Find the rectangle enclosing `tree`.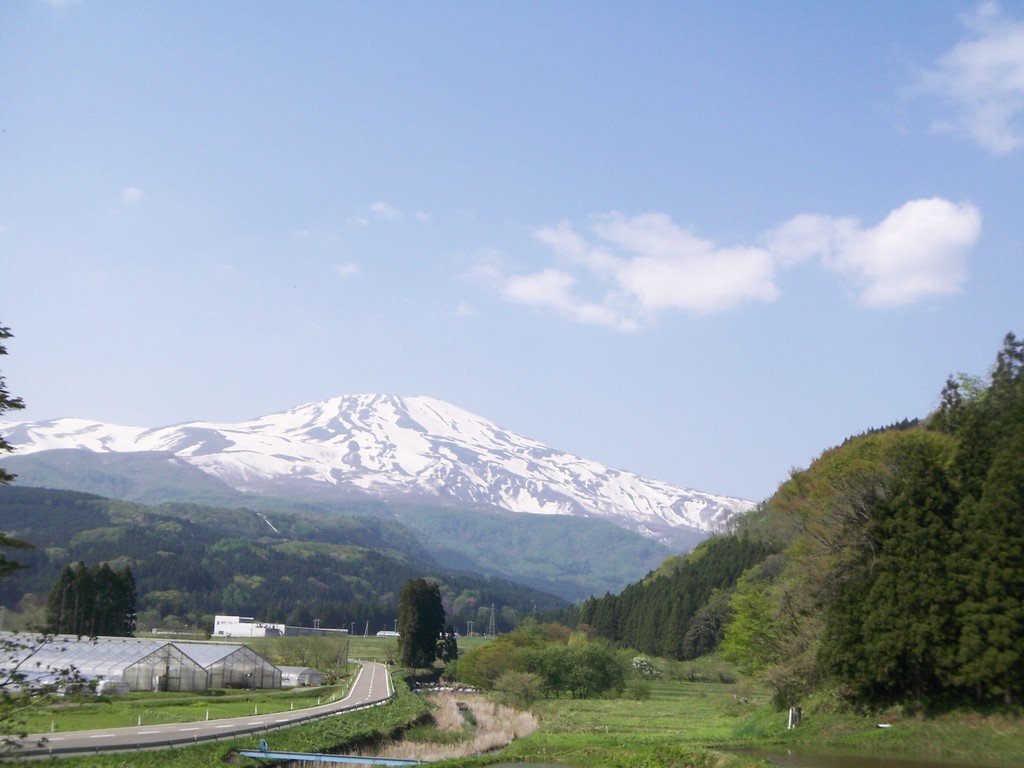
(x1=0, y1=319, x2=40, y2=576).
